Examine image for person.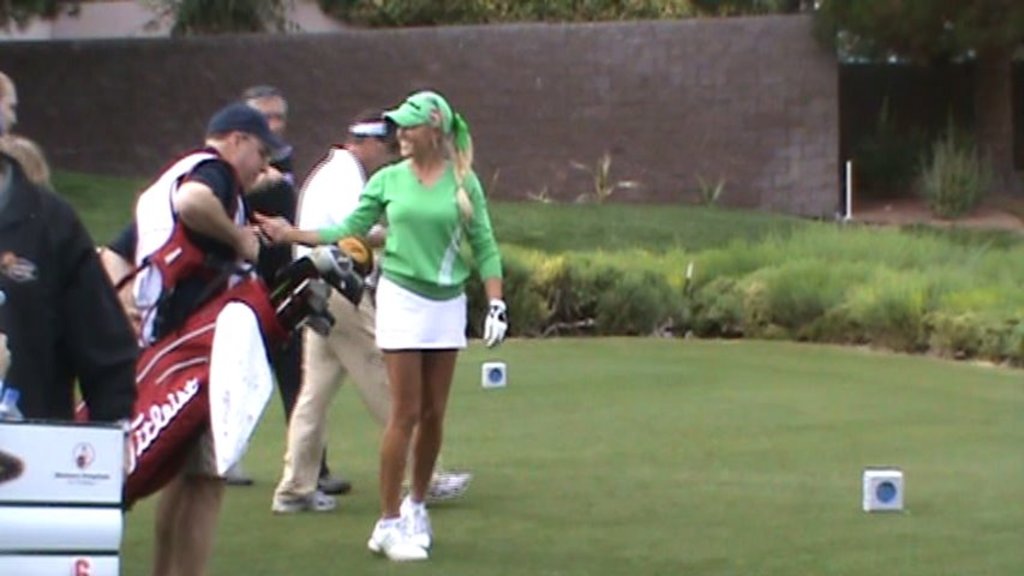
Examination result: left=2, top=133, right=67, bottom=202.
